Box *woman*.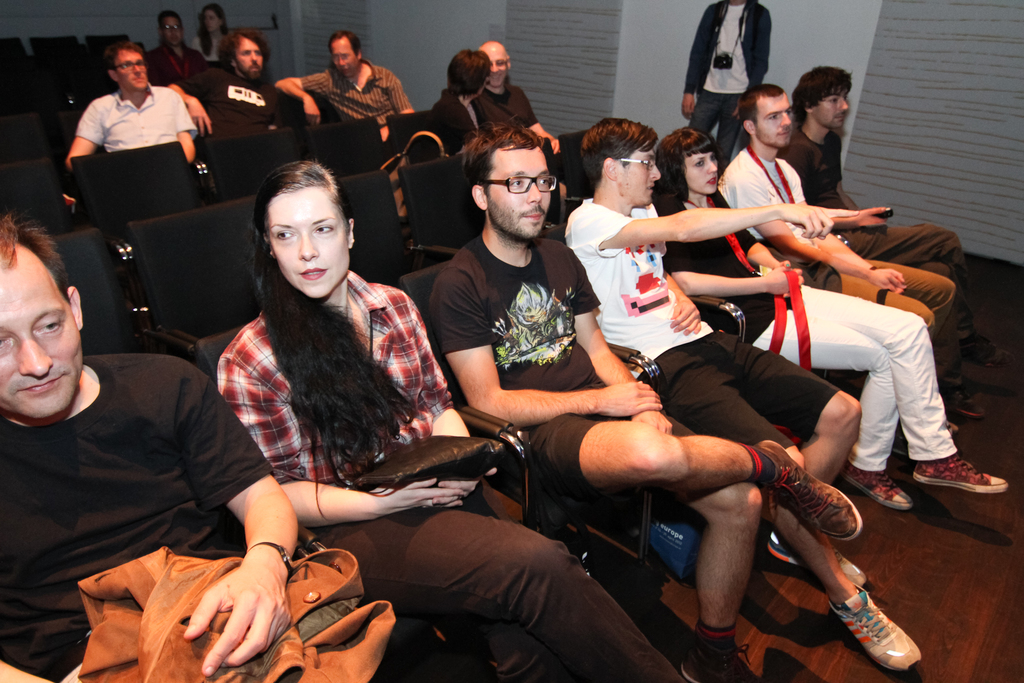
[651, 123, 1013, 516].
